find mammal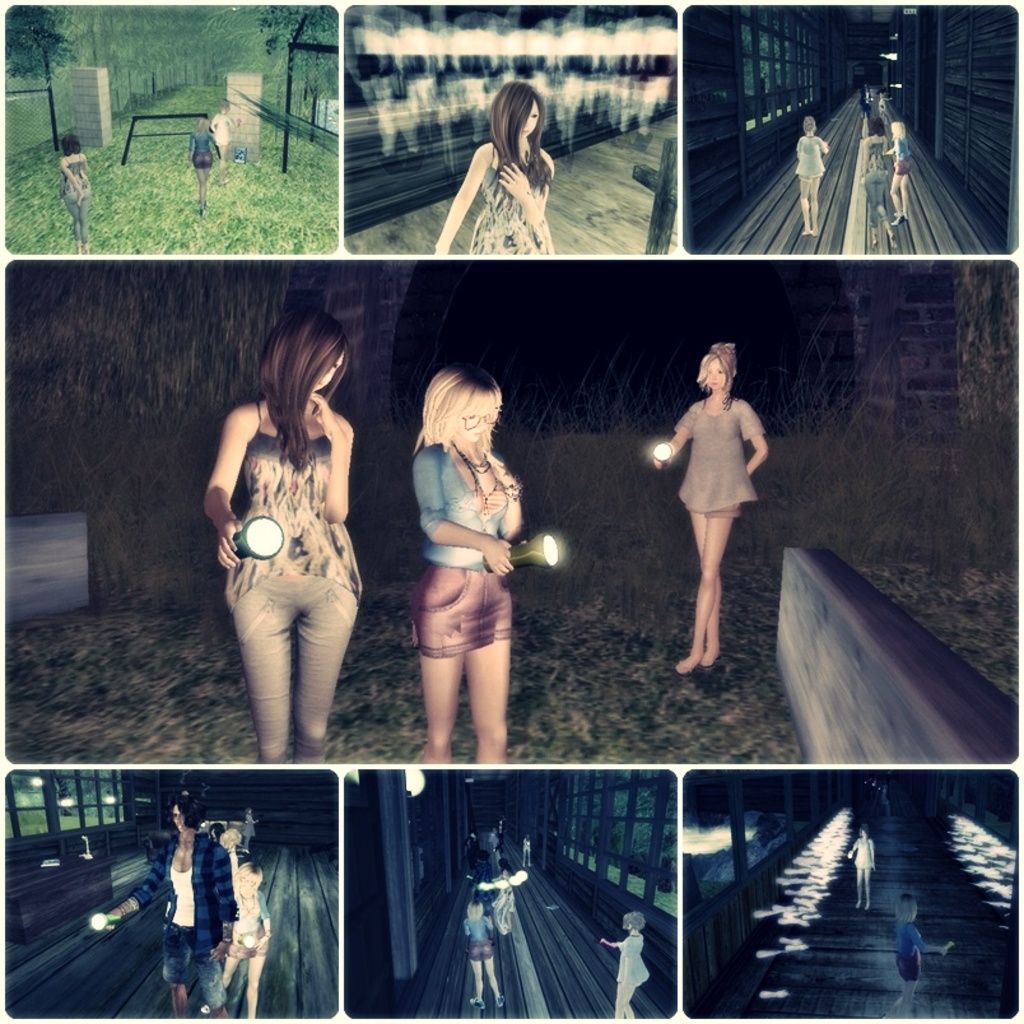
box(210, 372, 372, 753)
